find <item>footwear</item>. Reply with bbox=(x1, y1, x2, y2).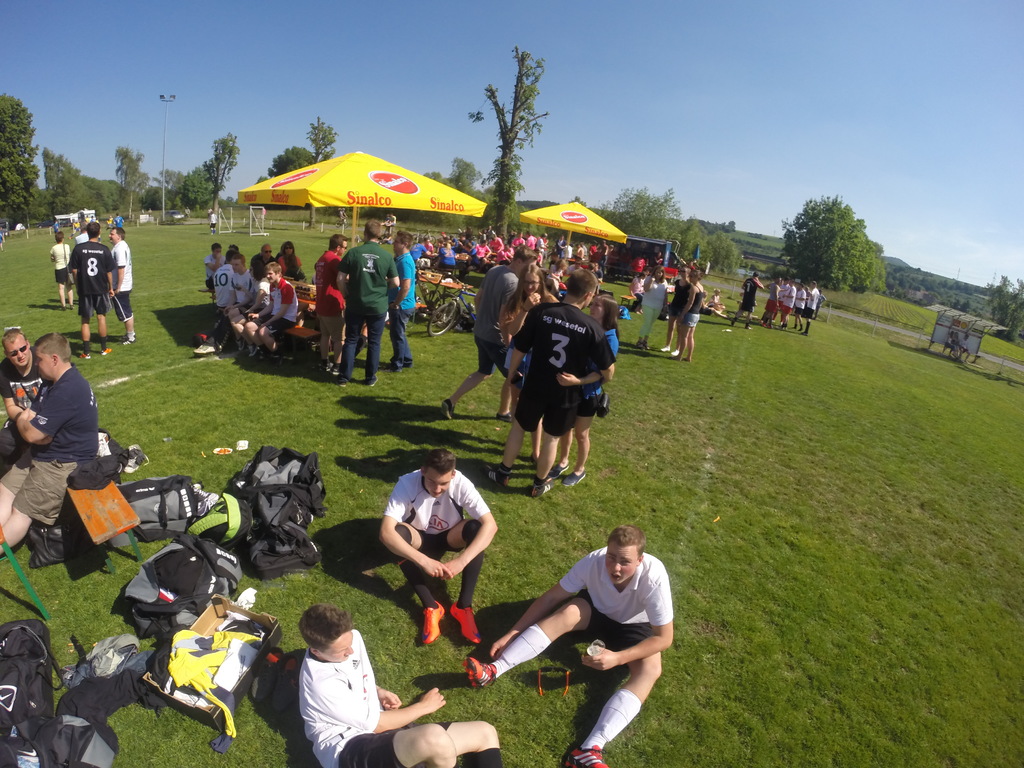
bbox=(661, 346, 671, 353).
